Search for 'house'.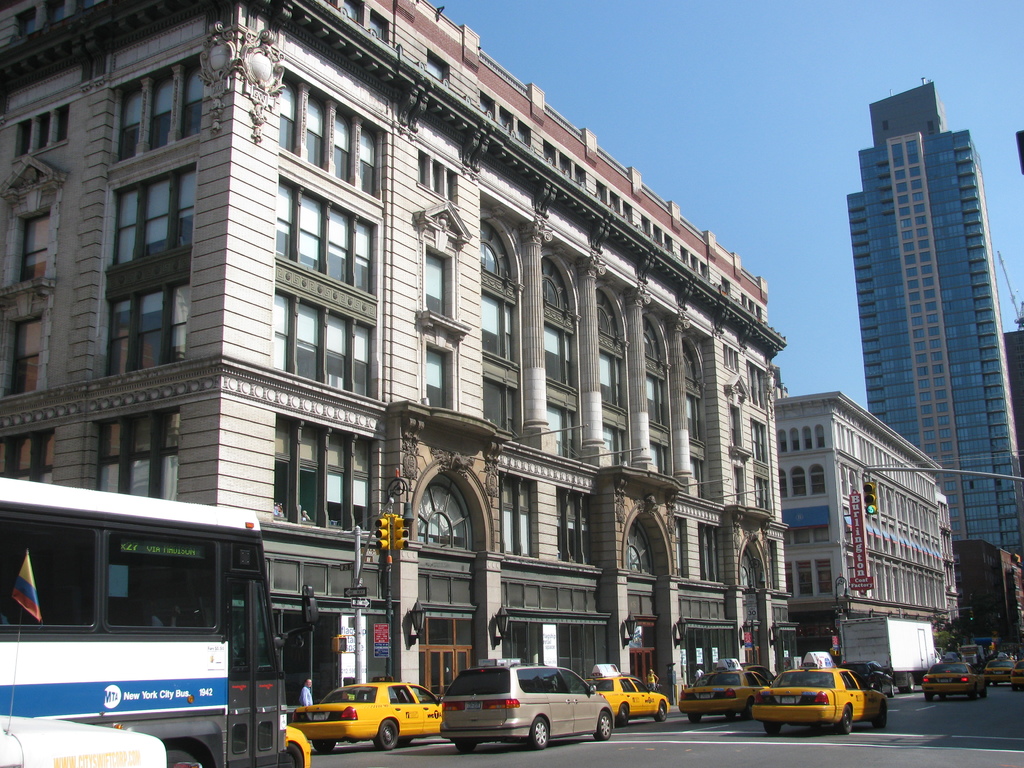
Found at BBox(2, 0, 790, 729).
